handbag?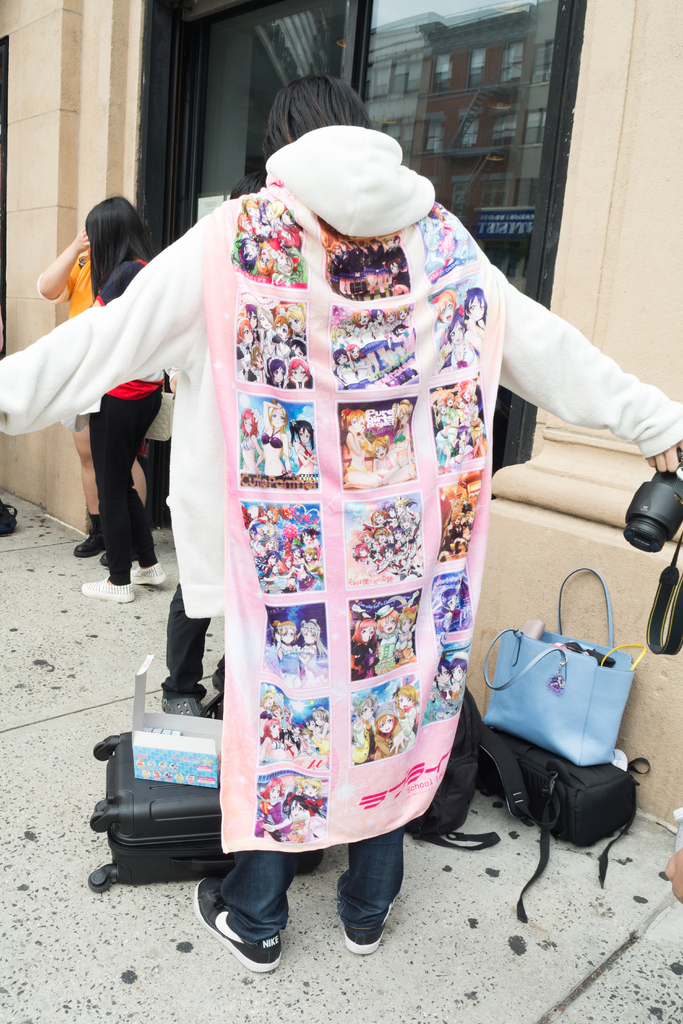
[482,563,645,767]
